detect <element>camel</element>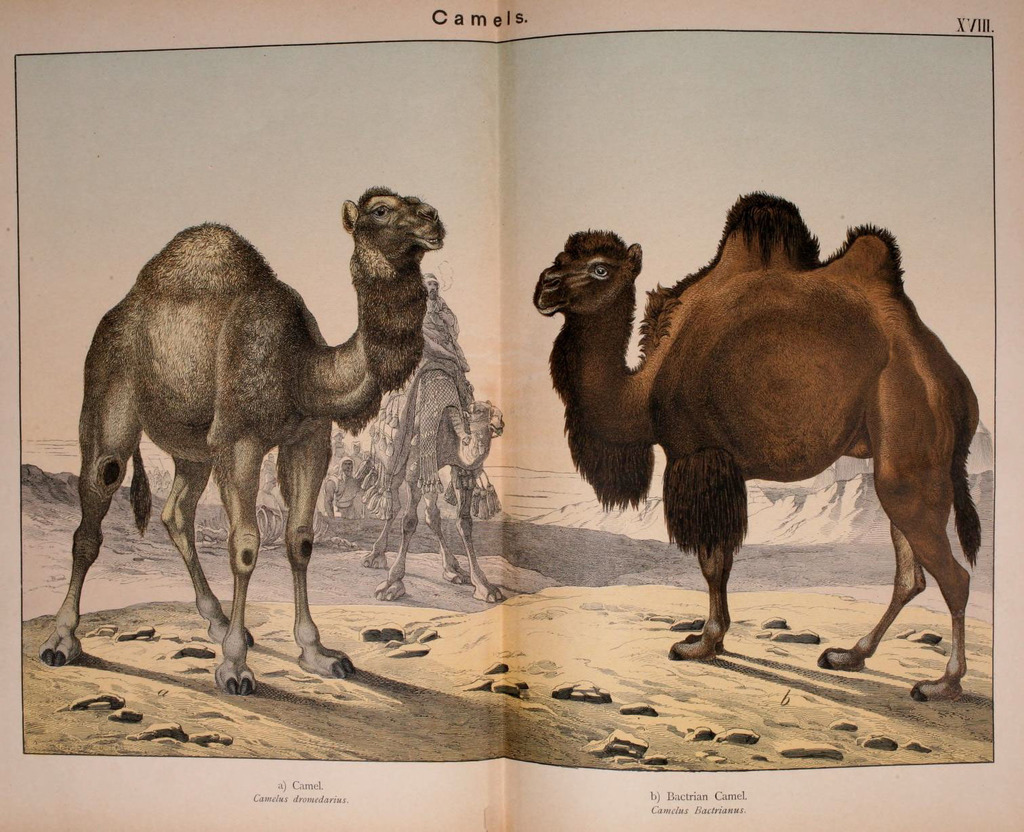
l=39, t=186, r=444, b=704
